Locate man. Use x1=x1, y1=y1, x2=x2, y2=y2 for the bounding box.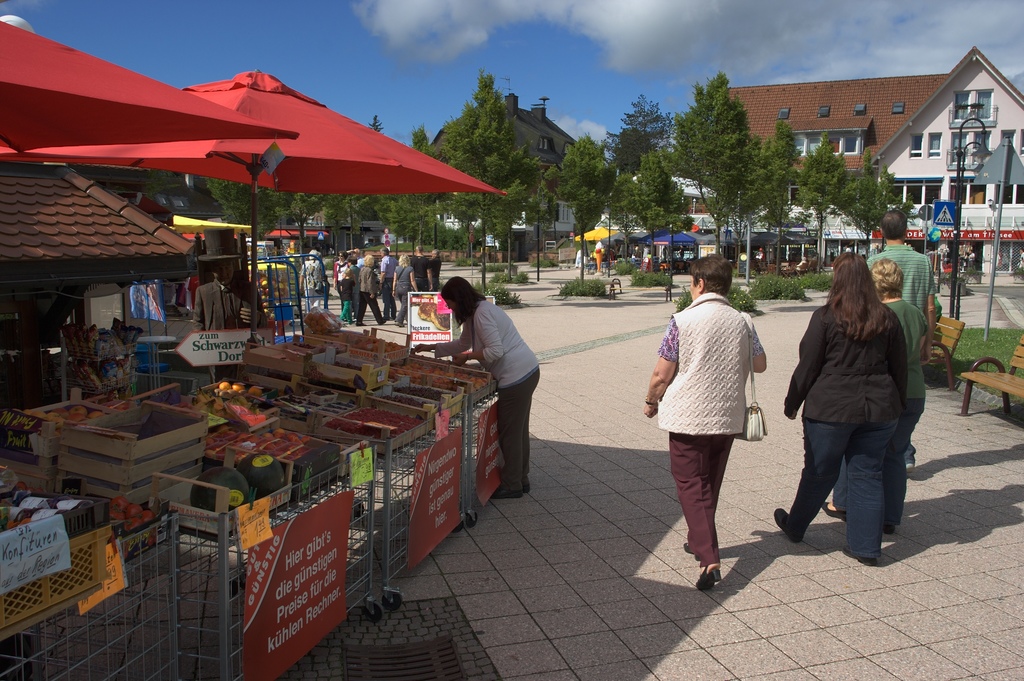
x1=191, y1=224, x2=265, y2=328.
